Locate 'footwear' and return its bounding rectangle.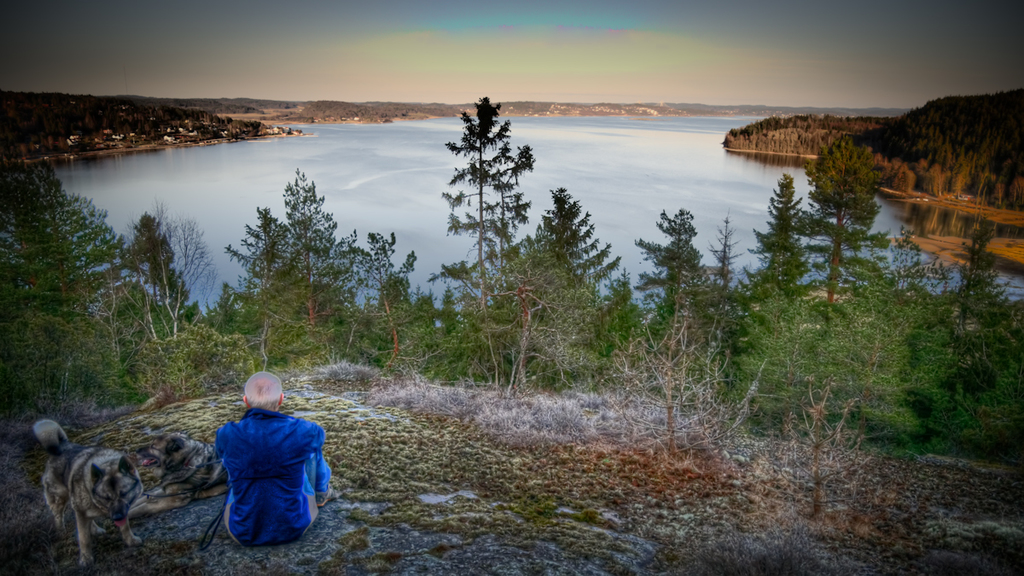
316, 490, 332, 509.
